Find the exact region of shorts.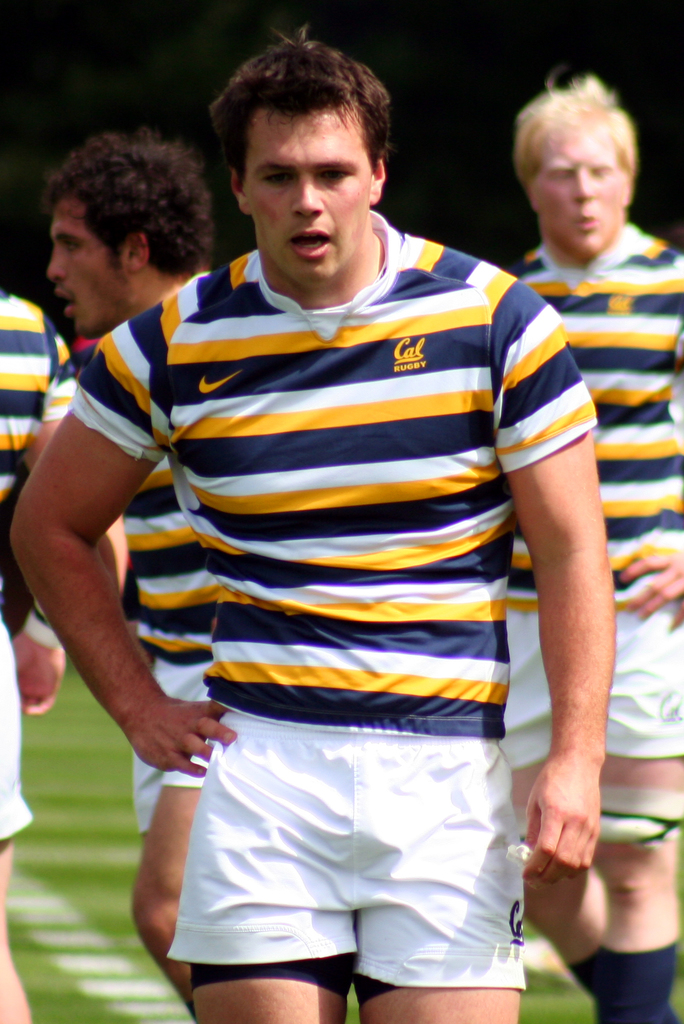
Exact region: [x1=0, y1=628, x2=37, y2=847].
